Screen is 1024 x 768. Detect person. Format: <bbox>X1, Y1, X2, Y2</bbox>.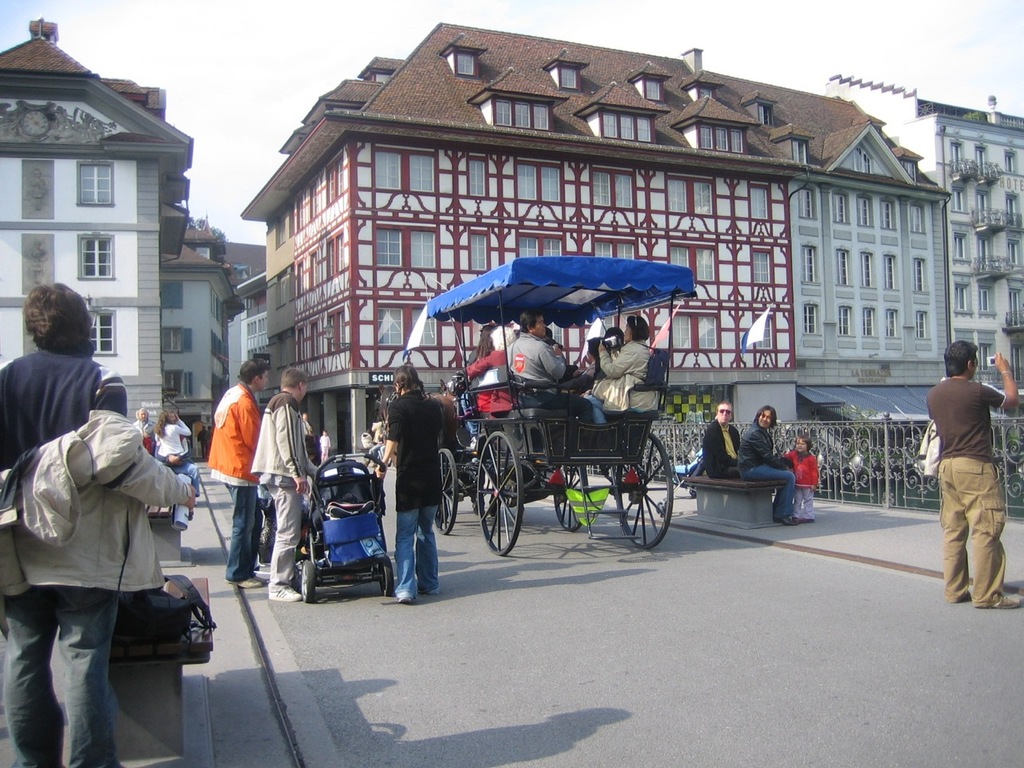
<bbox>698, 398, 742, 486</bbox>.
